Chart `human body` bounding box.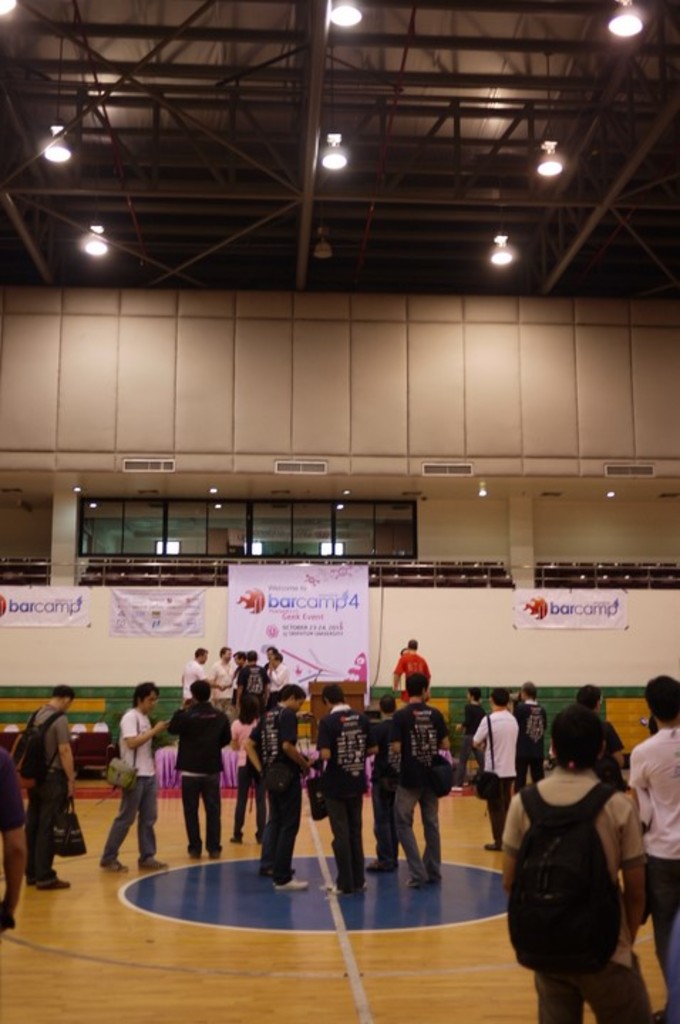
Charted: left=179, top=649, right=221, bottom=704.
